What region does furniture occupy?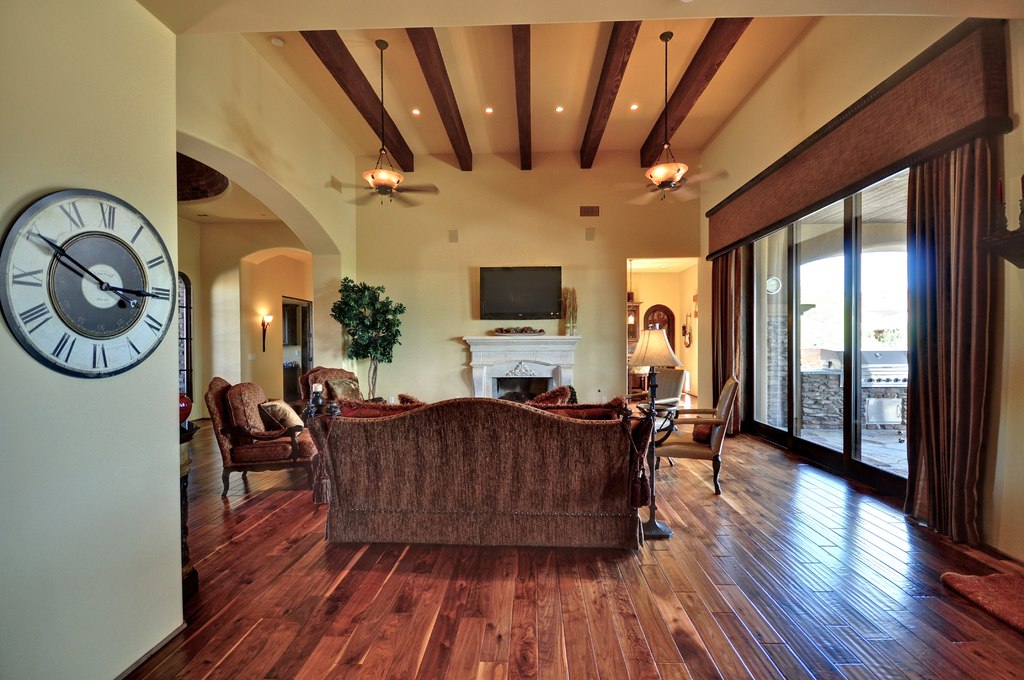
324:403:650:549.
